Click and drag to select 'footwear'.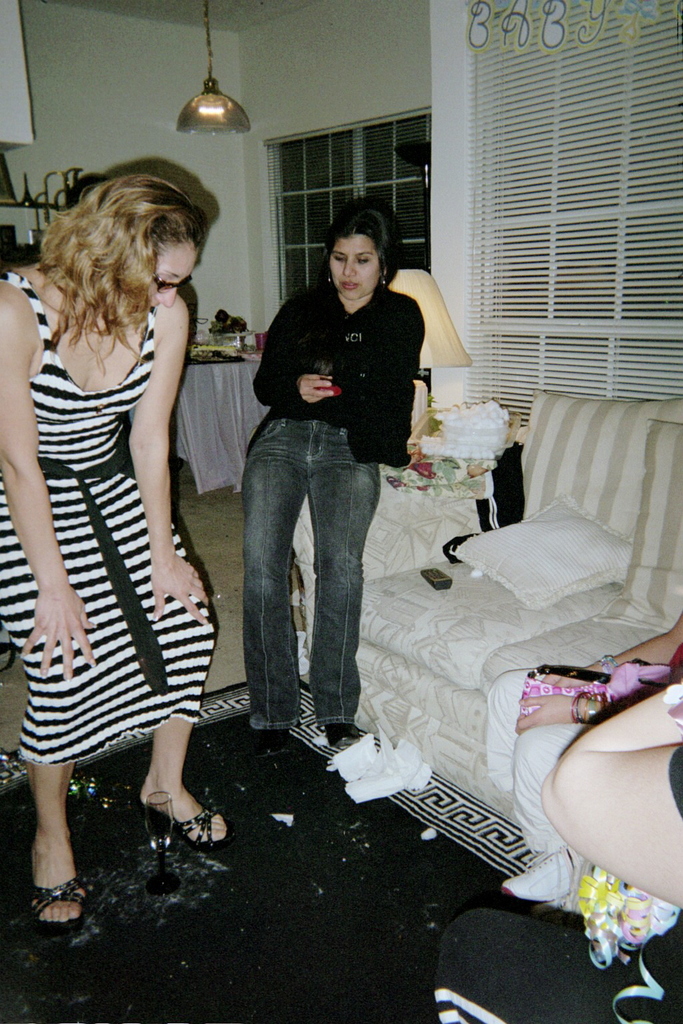
Selection: <bbox>259, 724, 296, 759</bbox>.
